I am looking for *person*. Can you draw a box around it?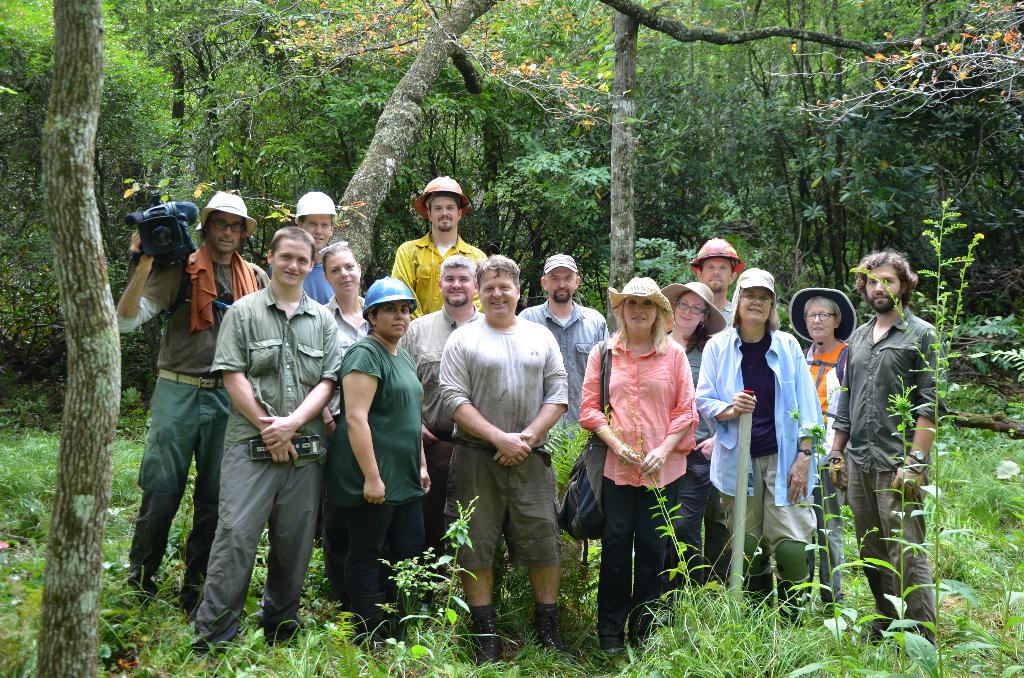
Sure, the bounding box is (left=119, top=193, right=268, bottom=620).
